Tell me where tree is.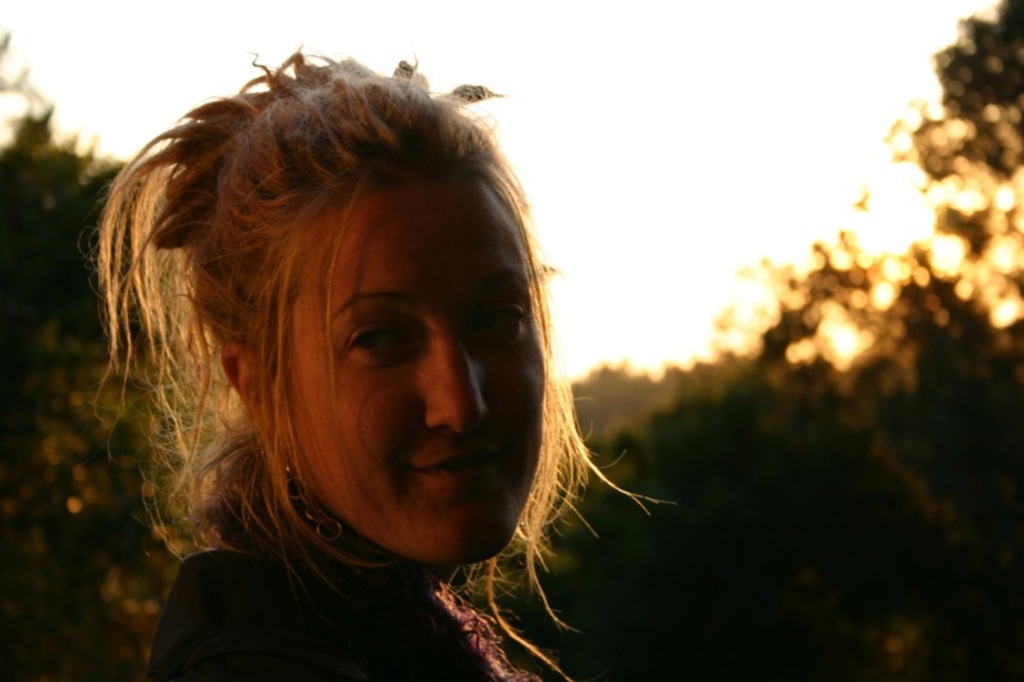
tree is at (0, 113, 201, 681).
